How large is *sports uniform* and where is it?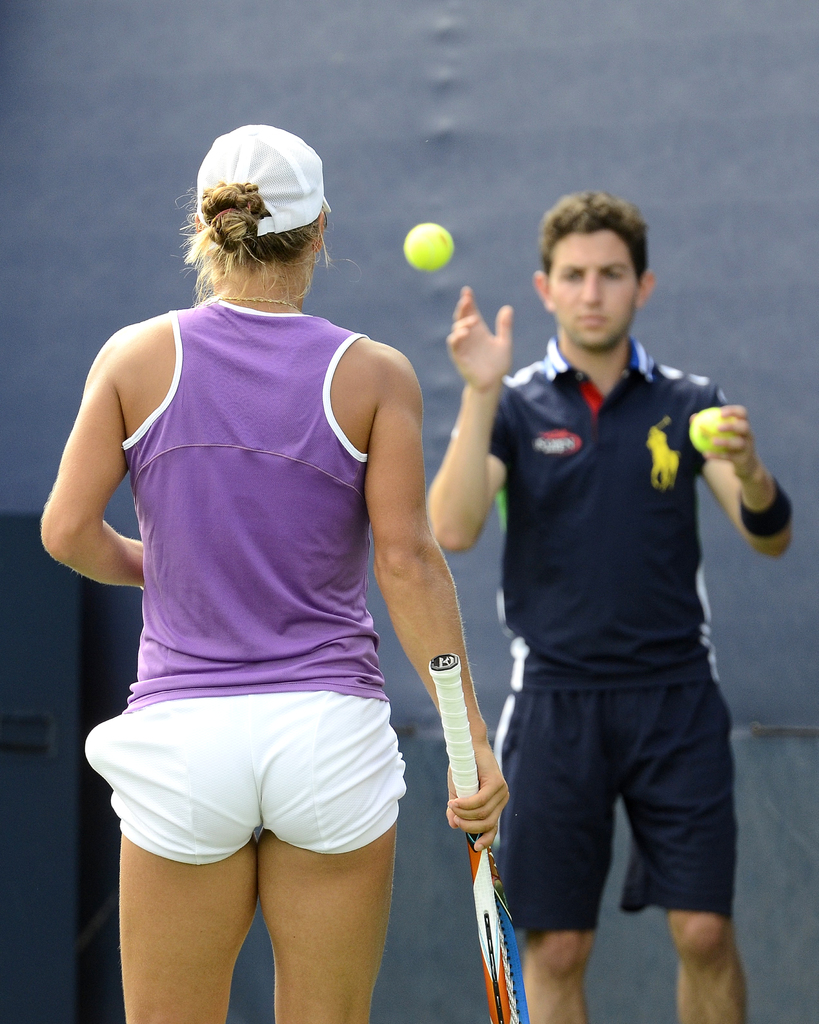
Bounding box: left=412, top=170, right=770, bottom=999.
